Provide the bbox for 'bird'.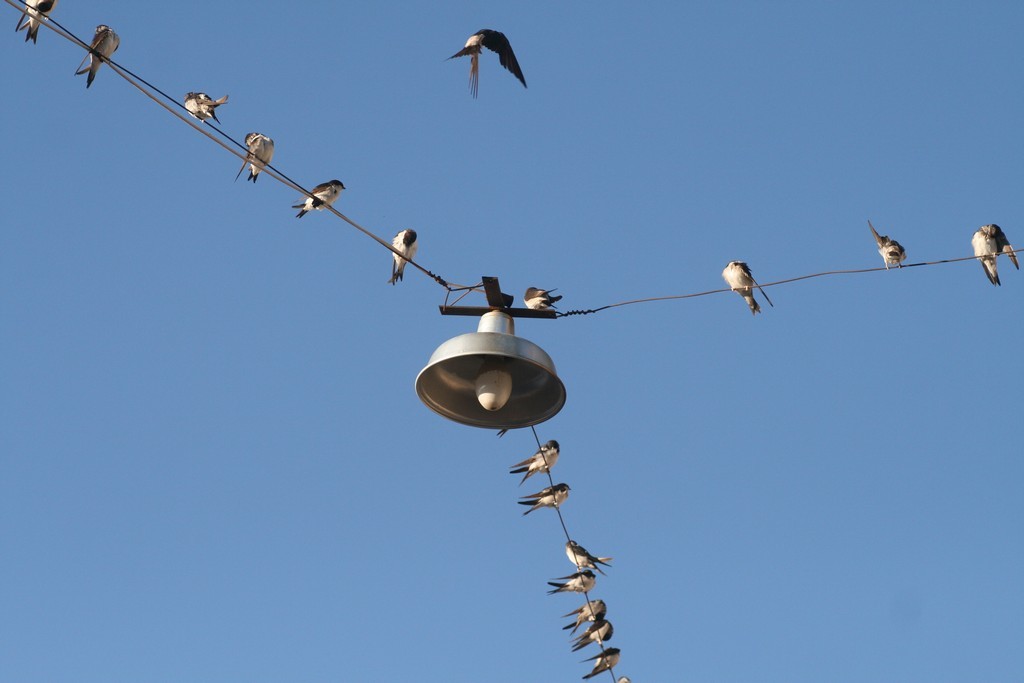
bbox=[964, 222, 1023, 284].
